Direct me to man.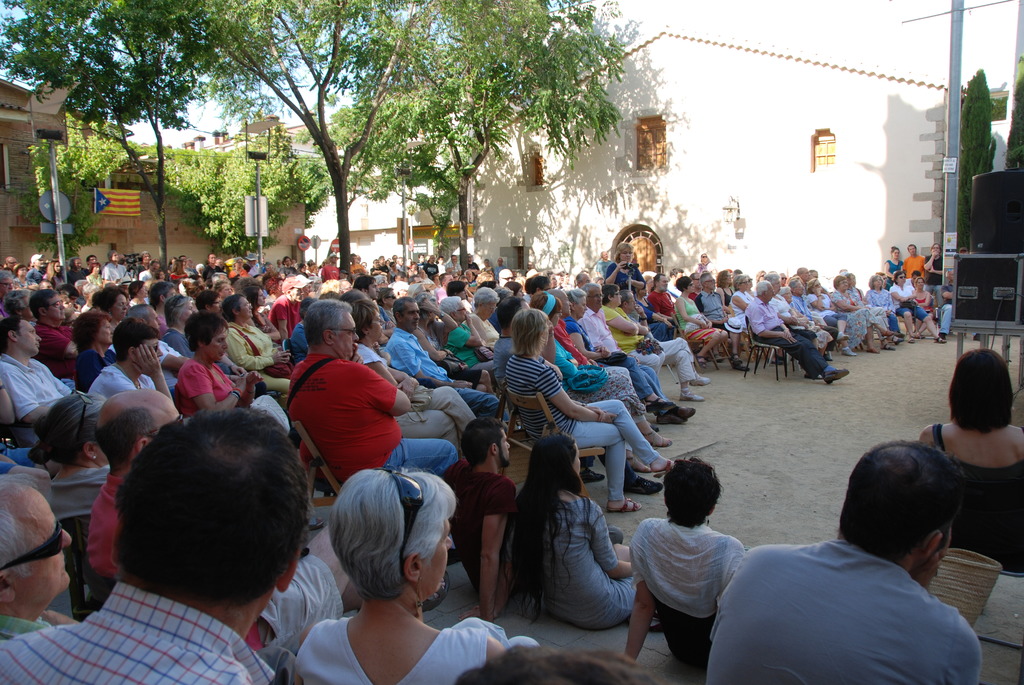
Direction: locate(497, 265, 515, 295).
